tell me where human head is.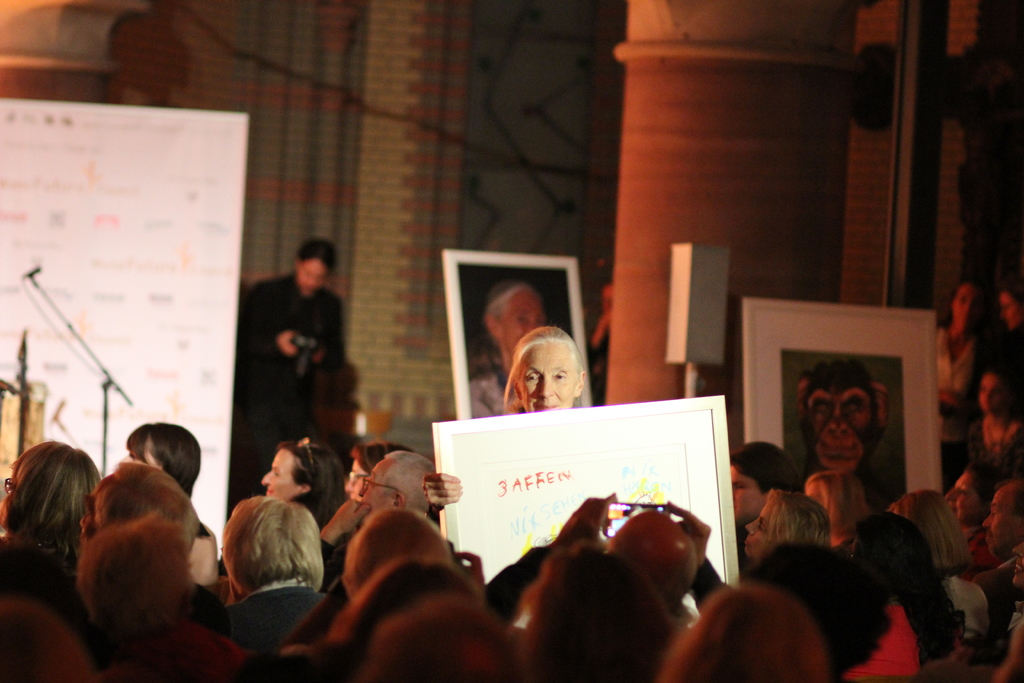
human head is at [851, 511, 939, 598].
